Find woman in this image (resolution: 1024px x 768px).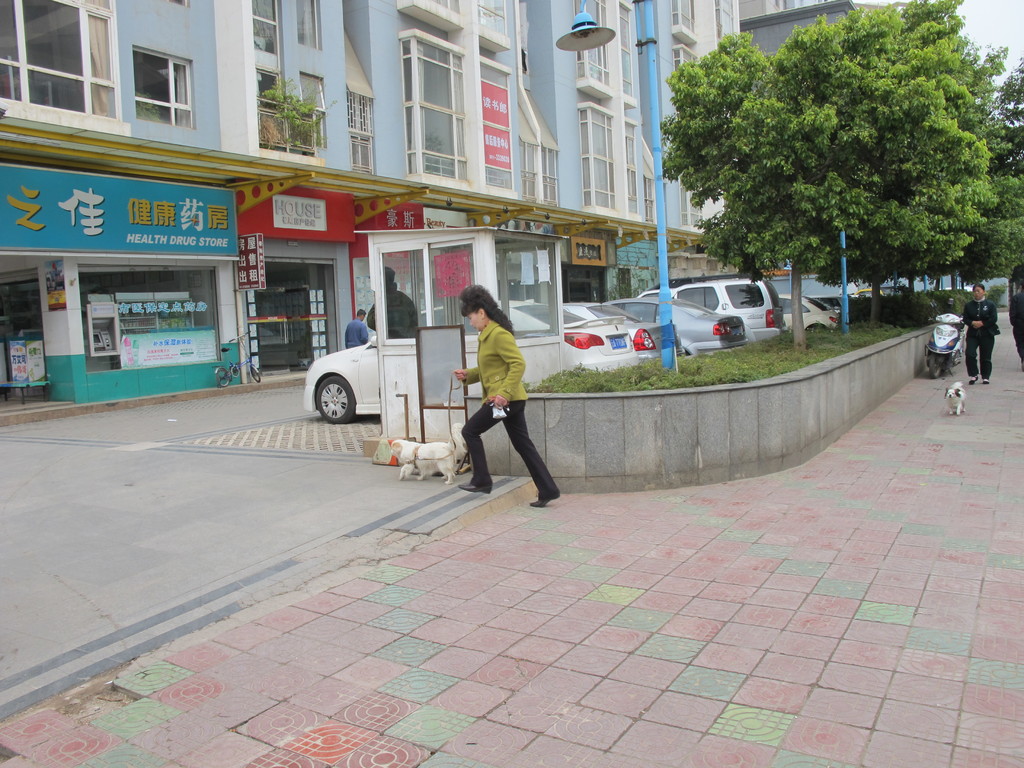
crop(442, 273, 554, 511).
